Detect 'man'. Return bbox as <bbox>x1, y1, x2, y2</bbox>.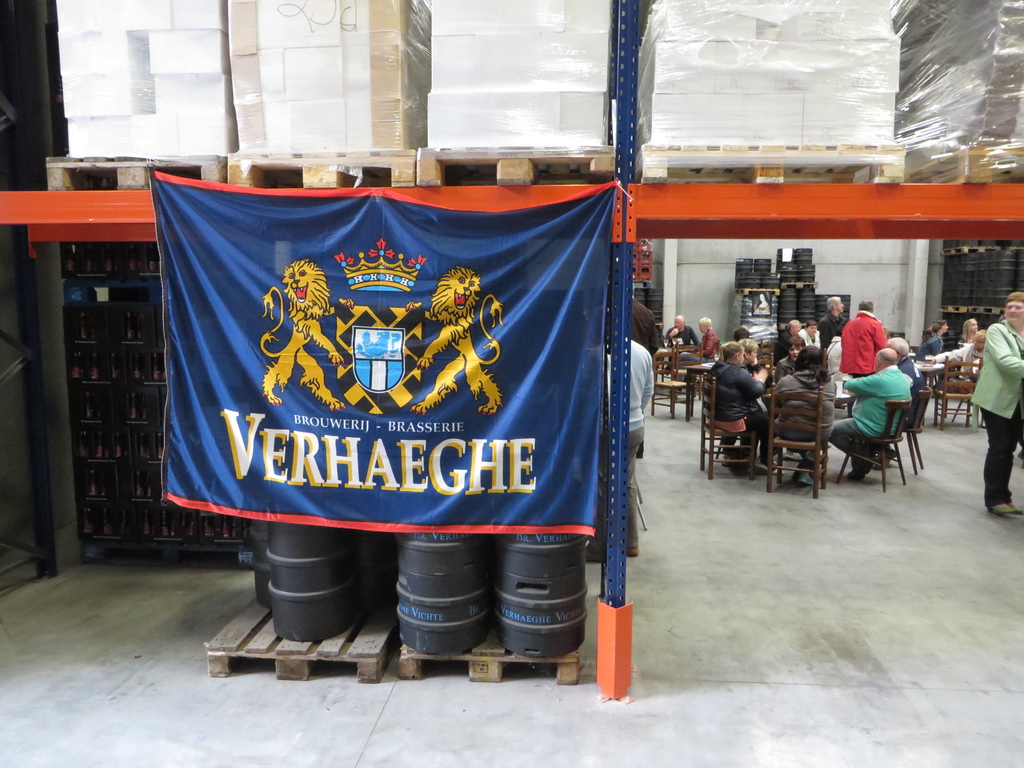
<bbox>770, 317, 807, 366</bbox>.
